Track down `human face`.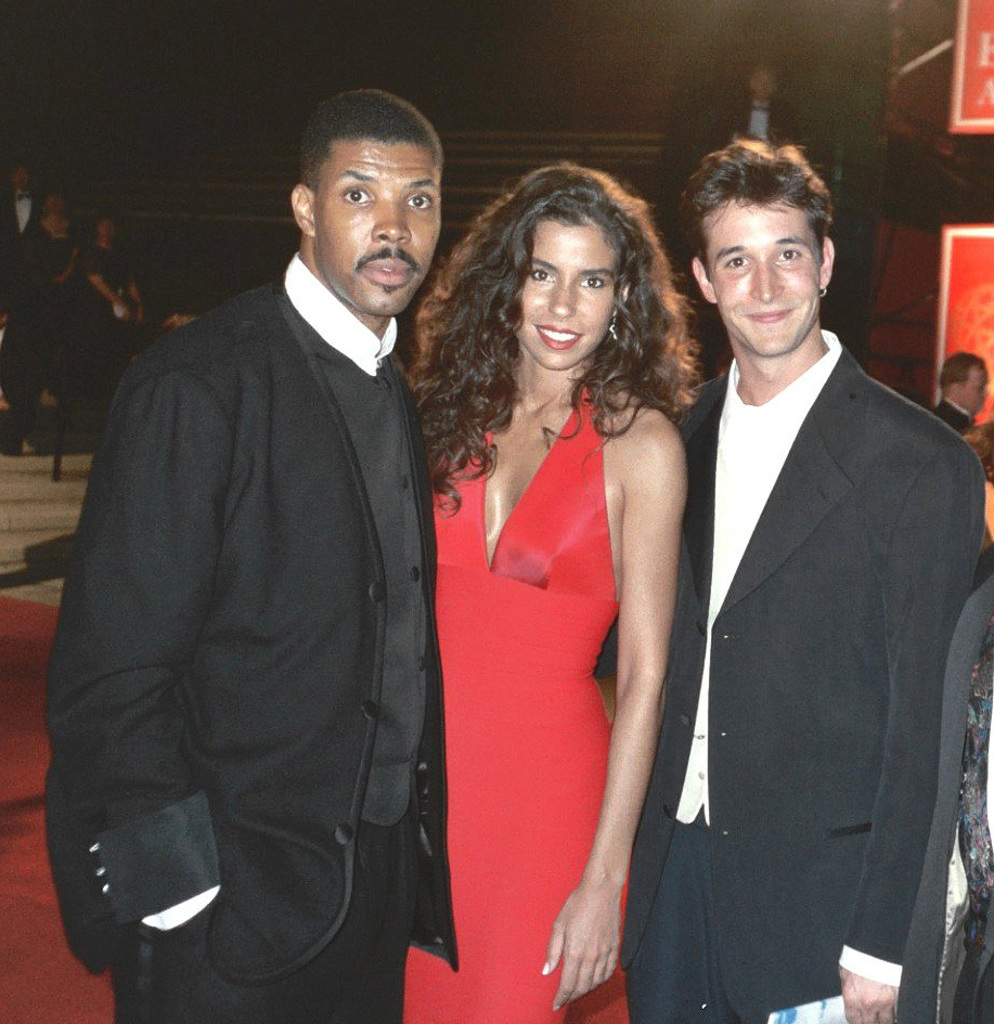
Tracked to l=313, t=142, r=444, b=314.
